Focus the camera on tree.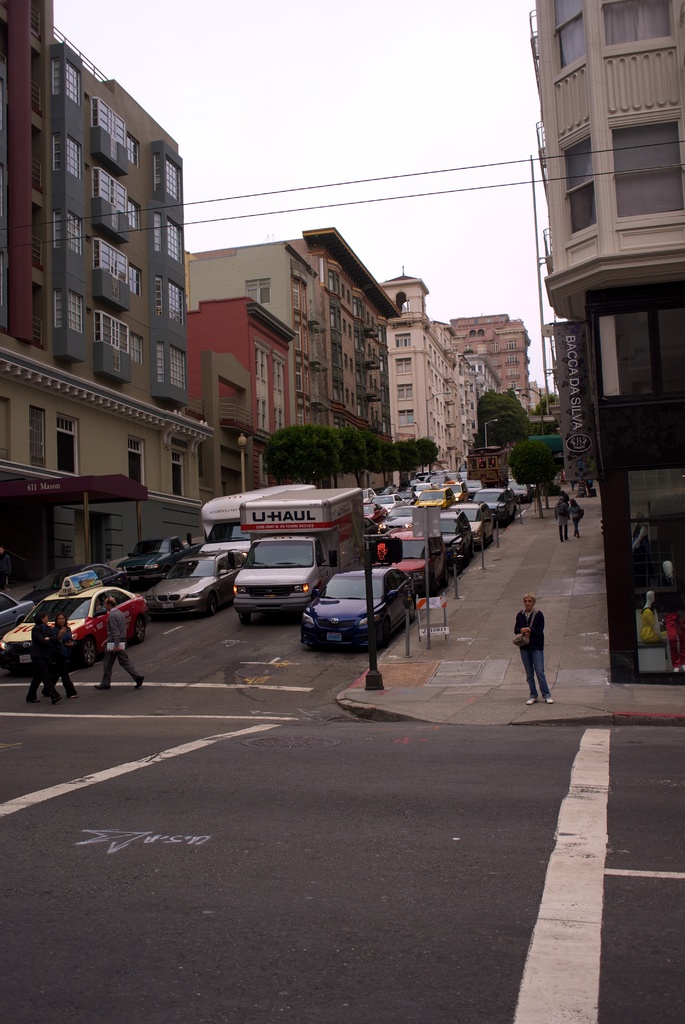
Focus region: (x1=261, y1=416, x2=339, y2=486).
